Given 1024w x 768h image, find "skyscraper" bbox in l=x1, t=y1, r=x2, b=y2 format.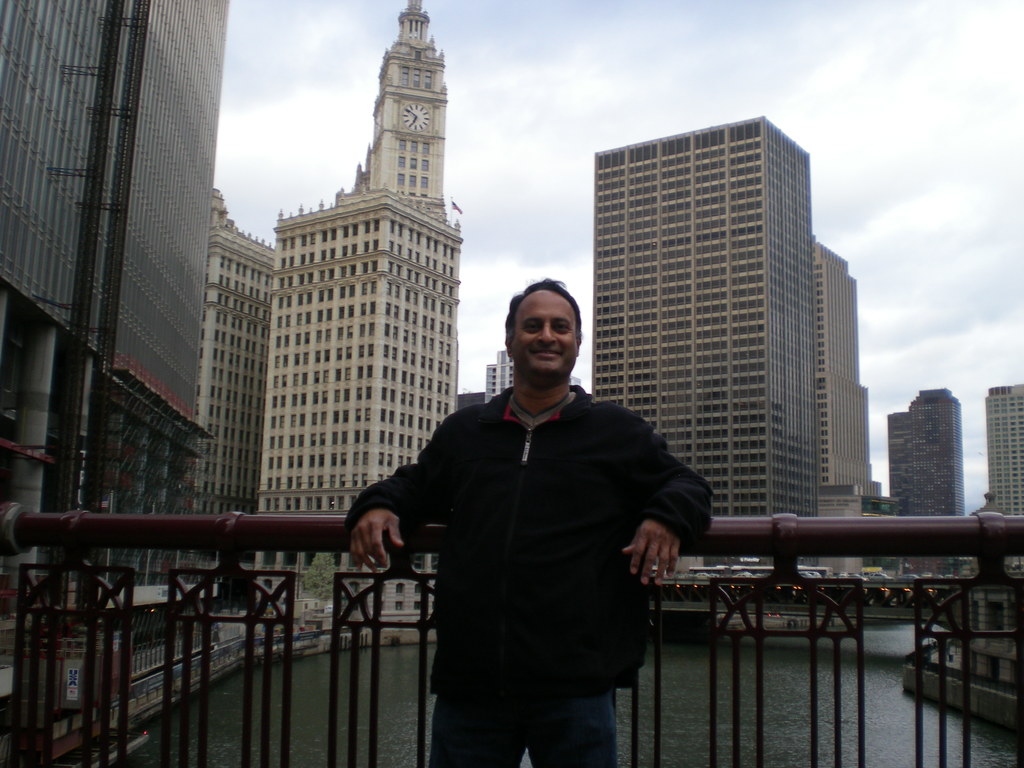
l=600, t=145, r=838, b=540.
